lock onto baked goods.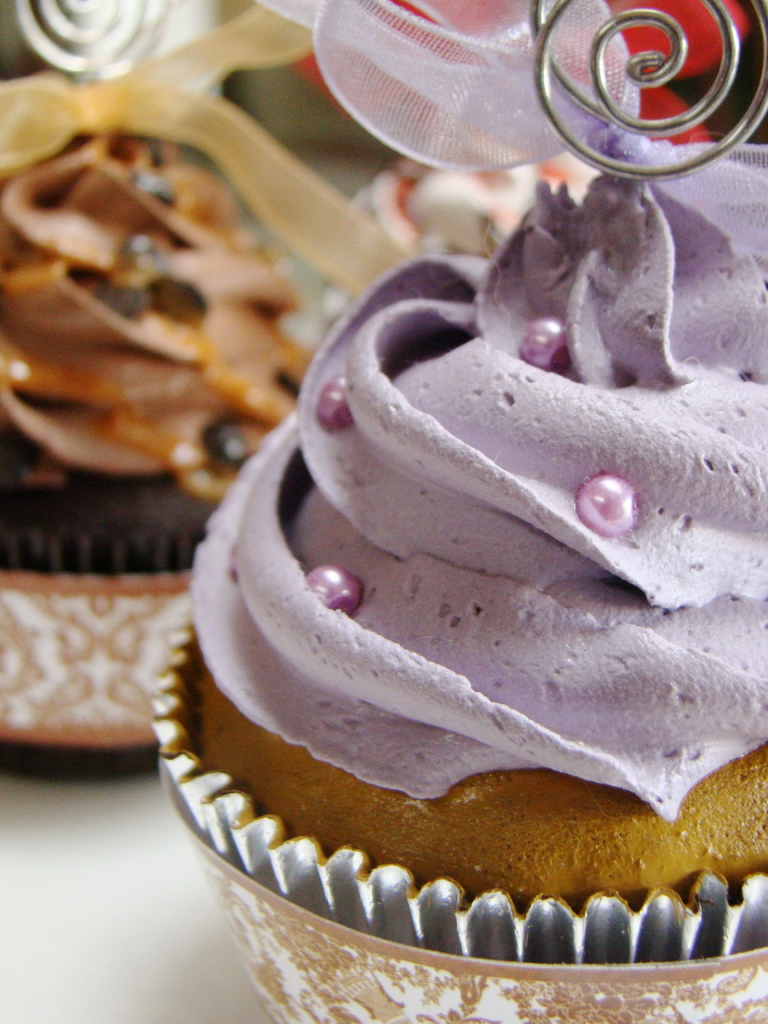
Locked: 138,168,766,1023.
